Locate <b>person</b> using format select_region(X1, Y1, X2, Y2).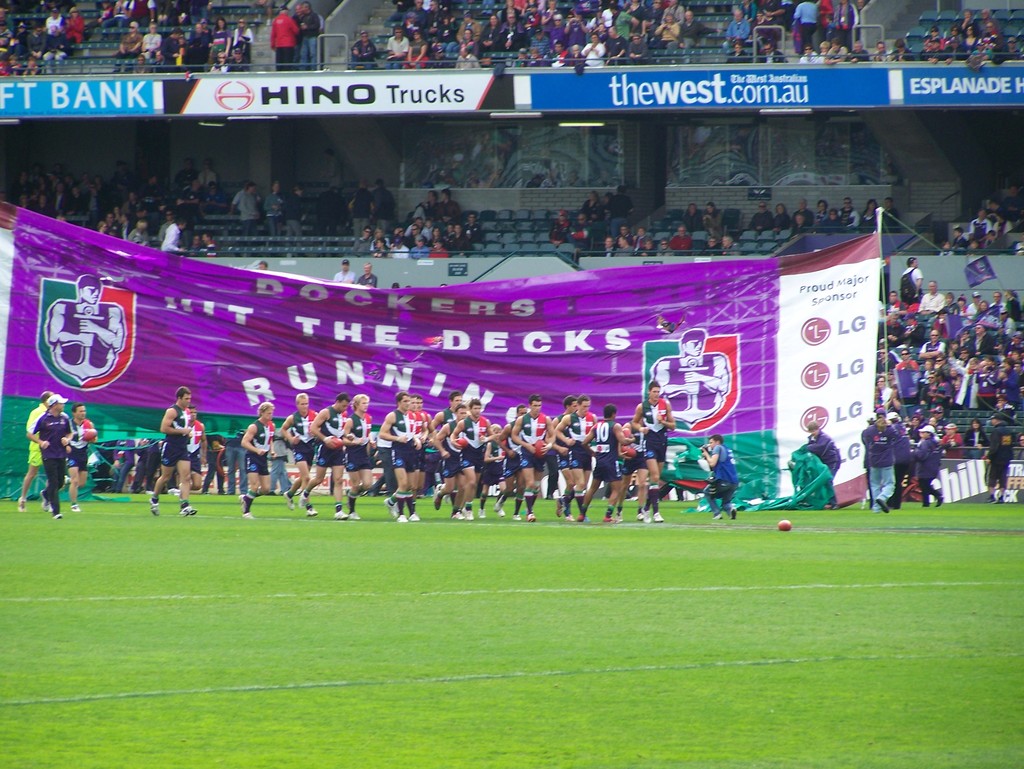
select_region(630, 375, 677, 528).
